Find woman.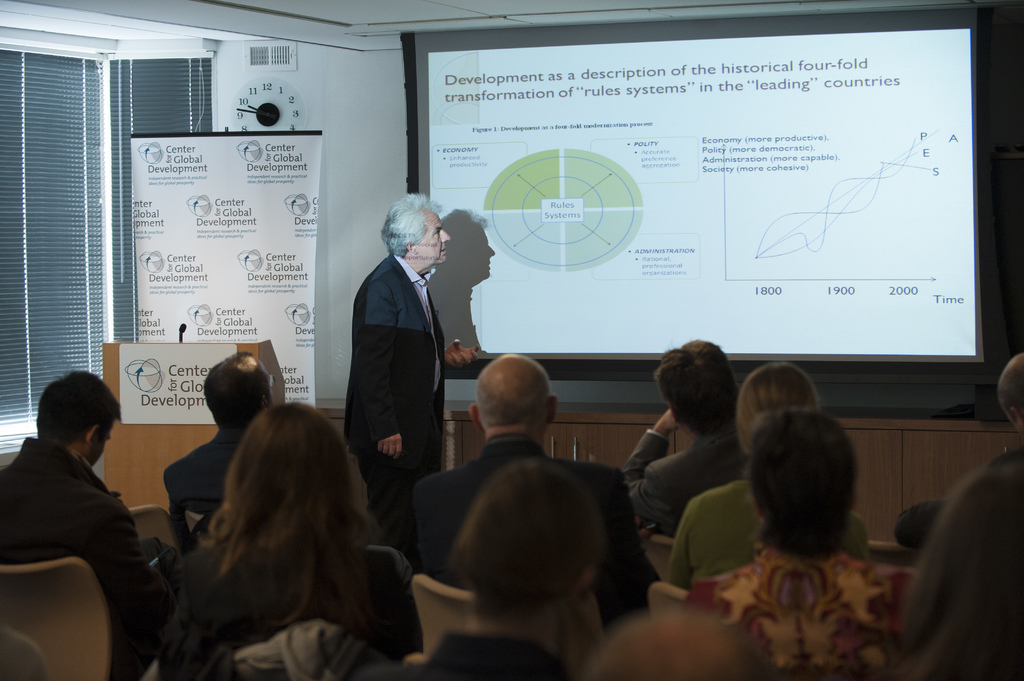
crop(669, 361, 874, 597).
